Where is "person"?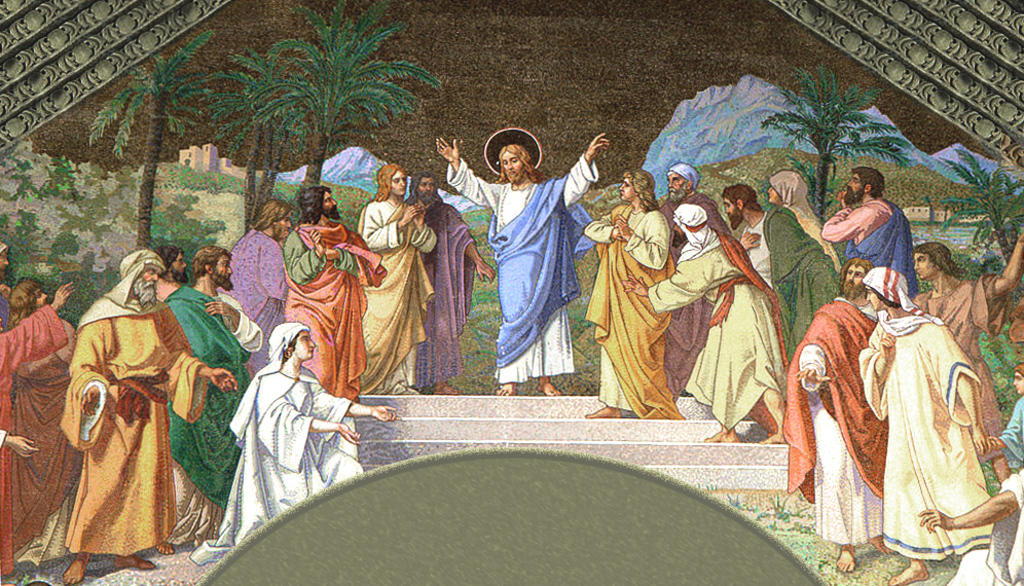
detection(787, 276, 864, 566).
